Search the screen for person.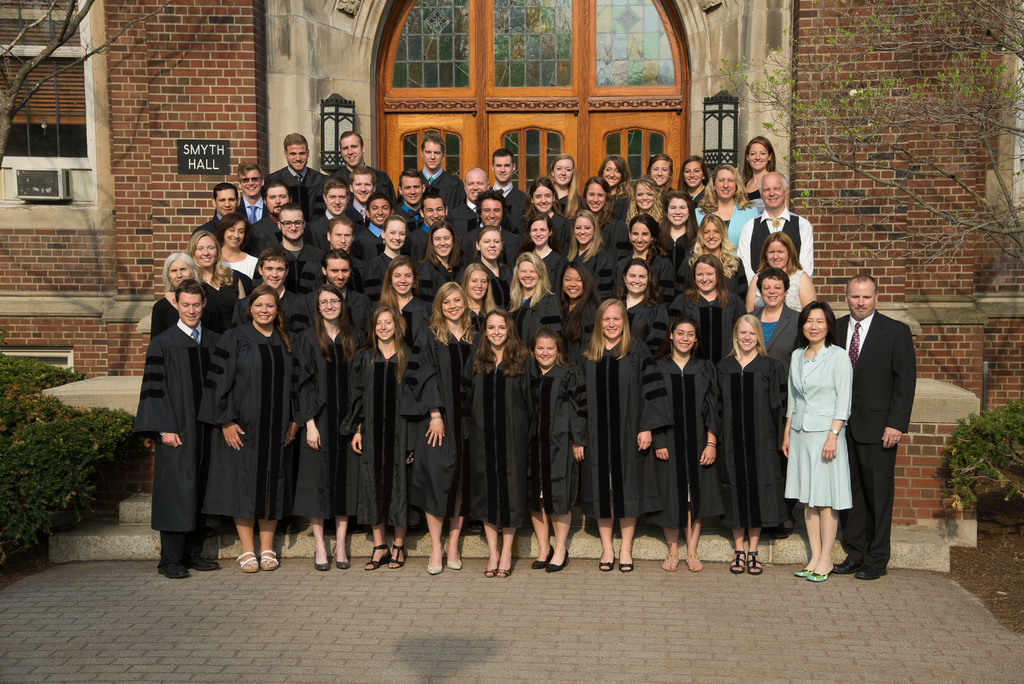
Found at [192,236,246,333].
